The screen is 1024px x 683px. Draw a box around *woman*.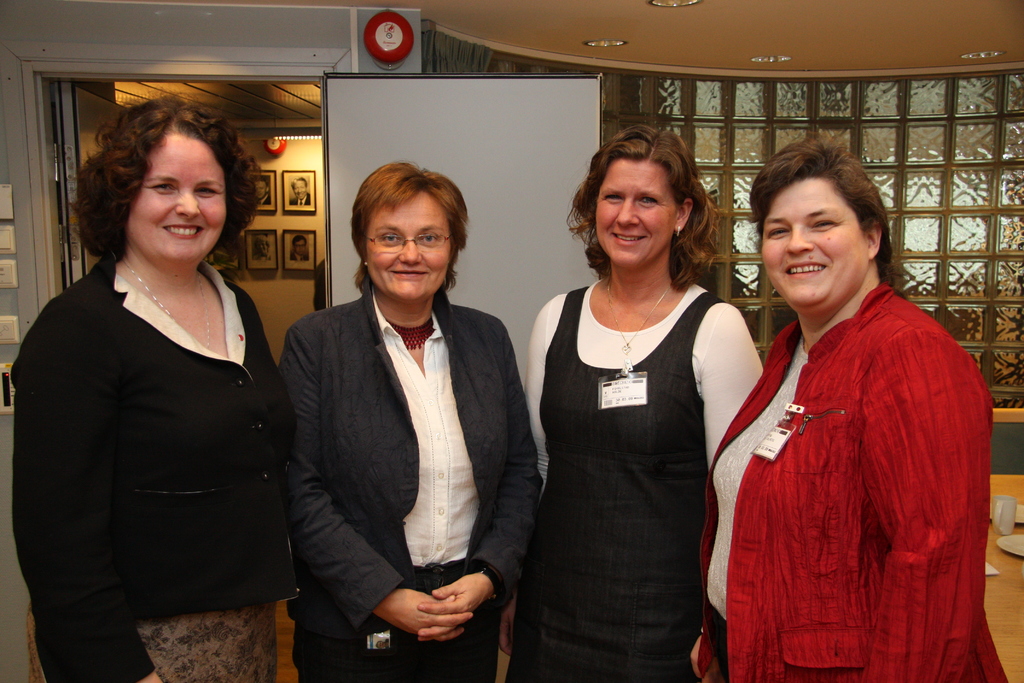
[9, 95, 303, 682].
